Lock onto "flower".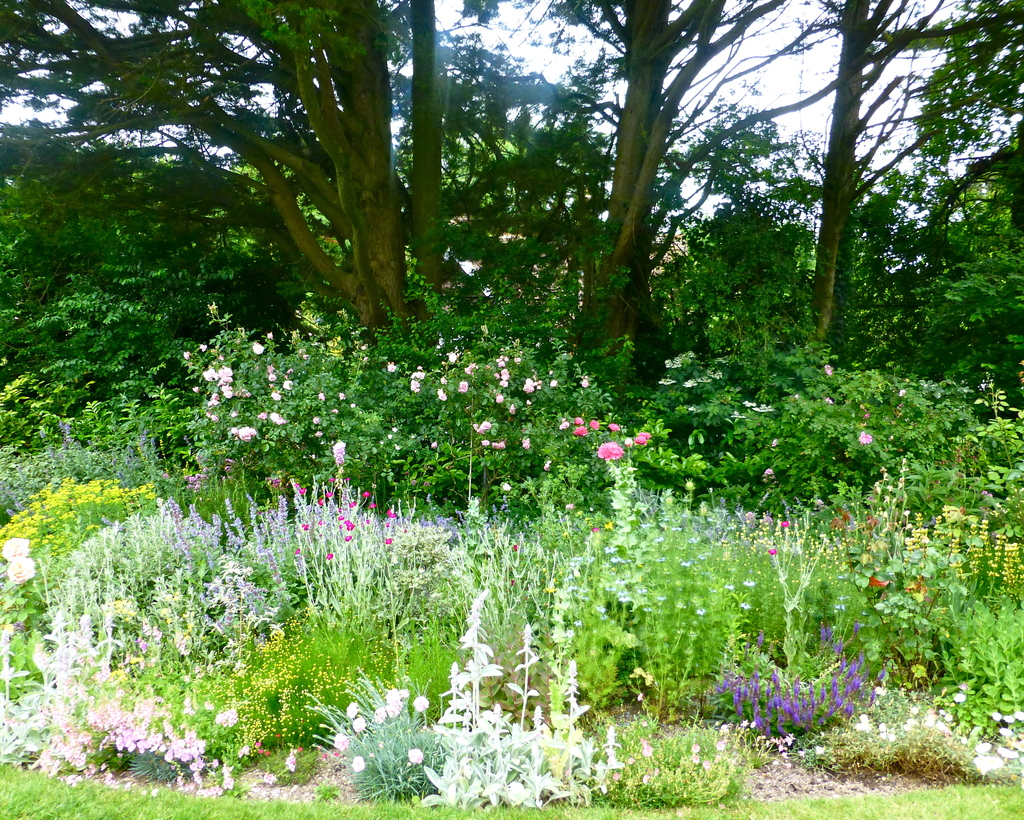
Locked: box=[481, 437, 492, 447].
